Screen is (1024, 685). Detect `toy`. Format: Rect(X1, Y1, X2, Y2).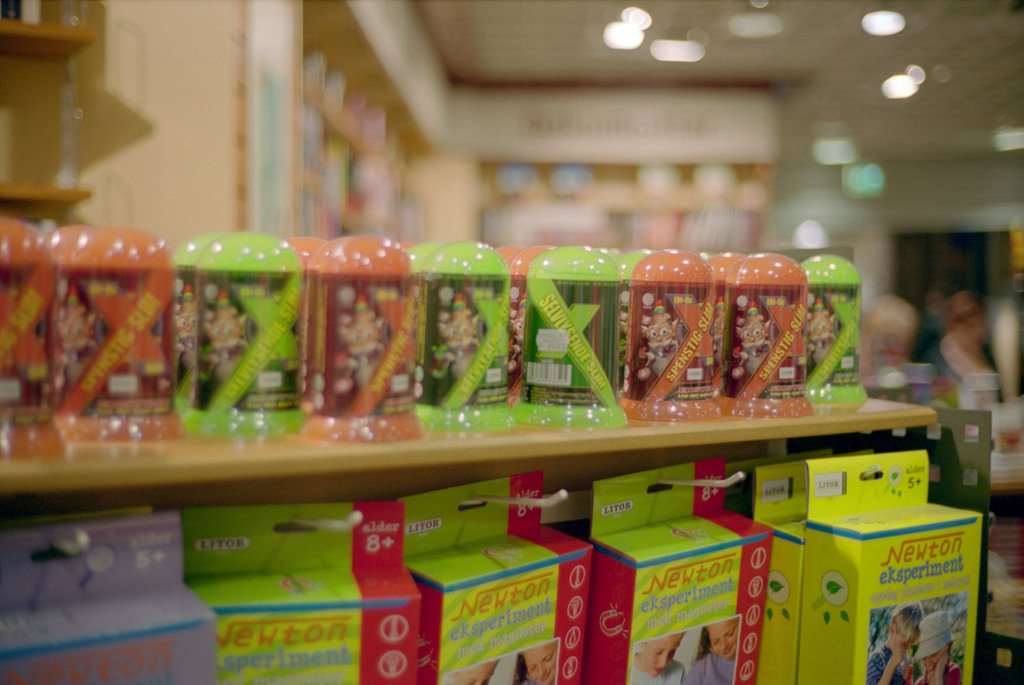
Rect(156, 250, 322, 428).
